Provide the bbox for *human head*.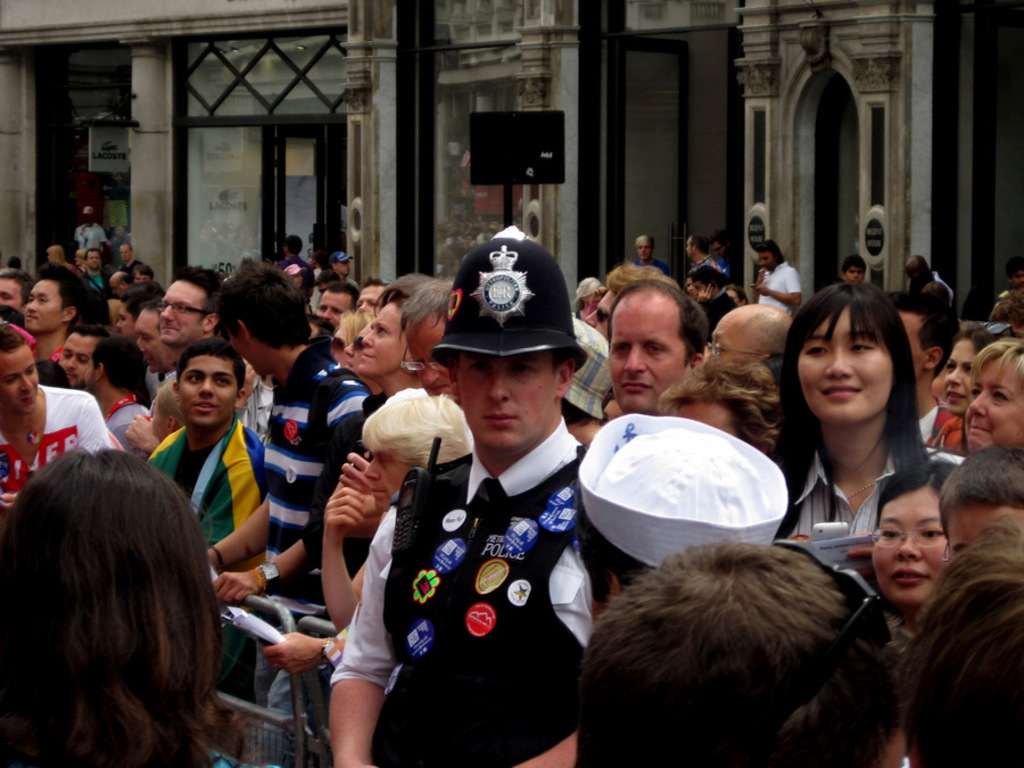
bbox=[352, 272, 391, 317].
